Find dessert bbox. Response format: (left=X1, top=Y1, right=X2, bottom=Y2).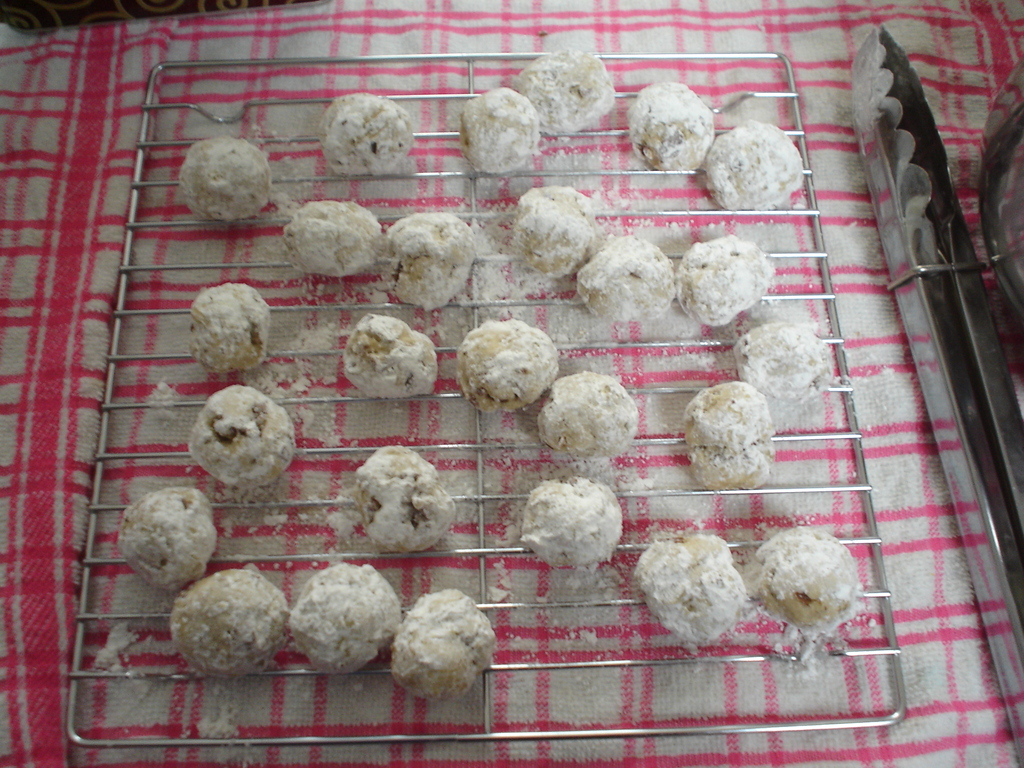
(left=755, top=529, right=862, bottom=637).
